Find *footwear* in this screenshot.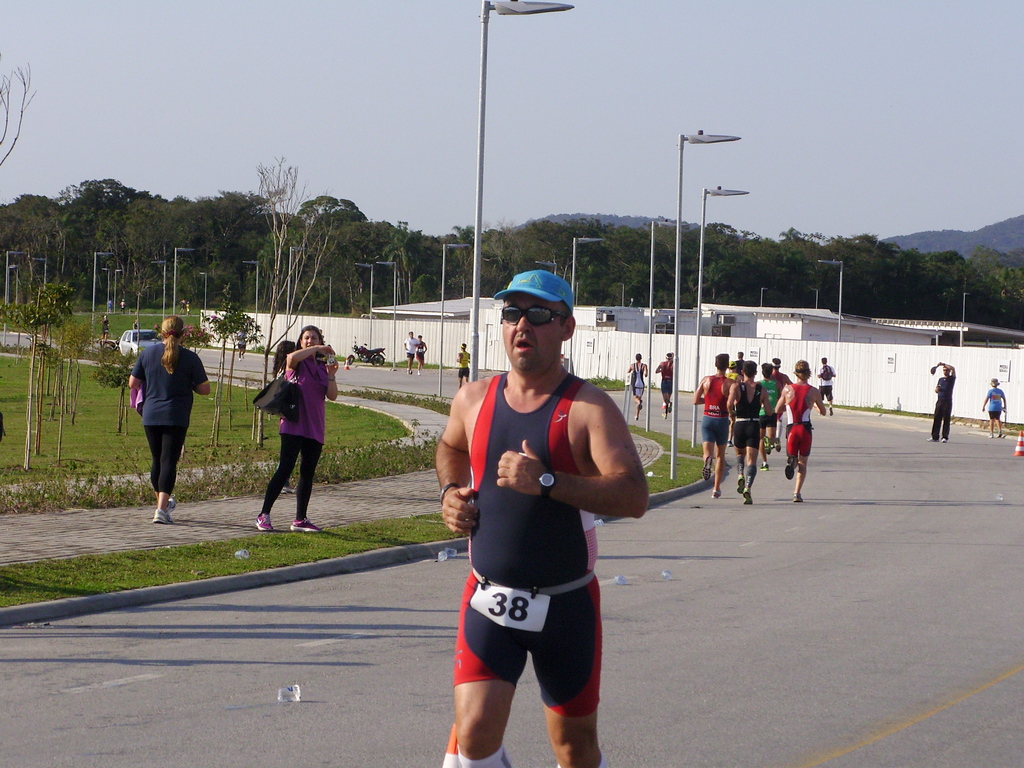
The bounding box for *footwear* is l=170, t=500, r=177, b=511.
